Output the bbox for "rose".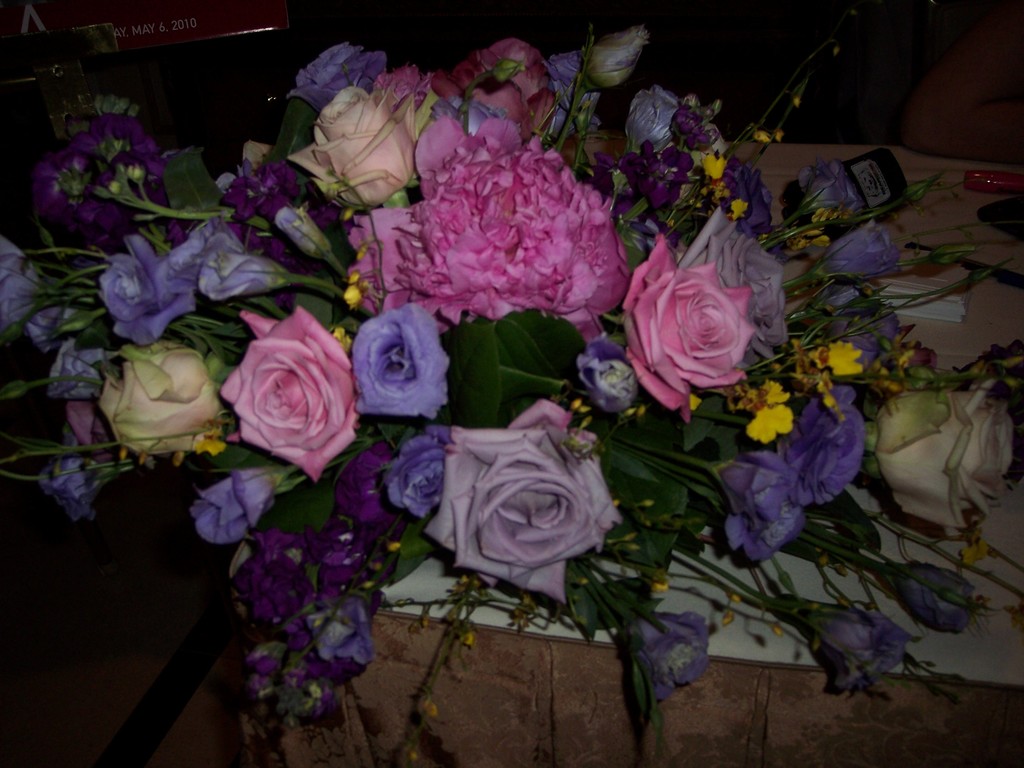
l=773, t=382, r=868, b=509.
